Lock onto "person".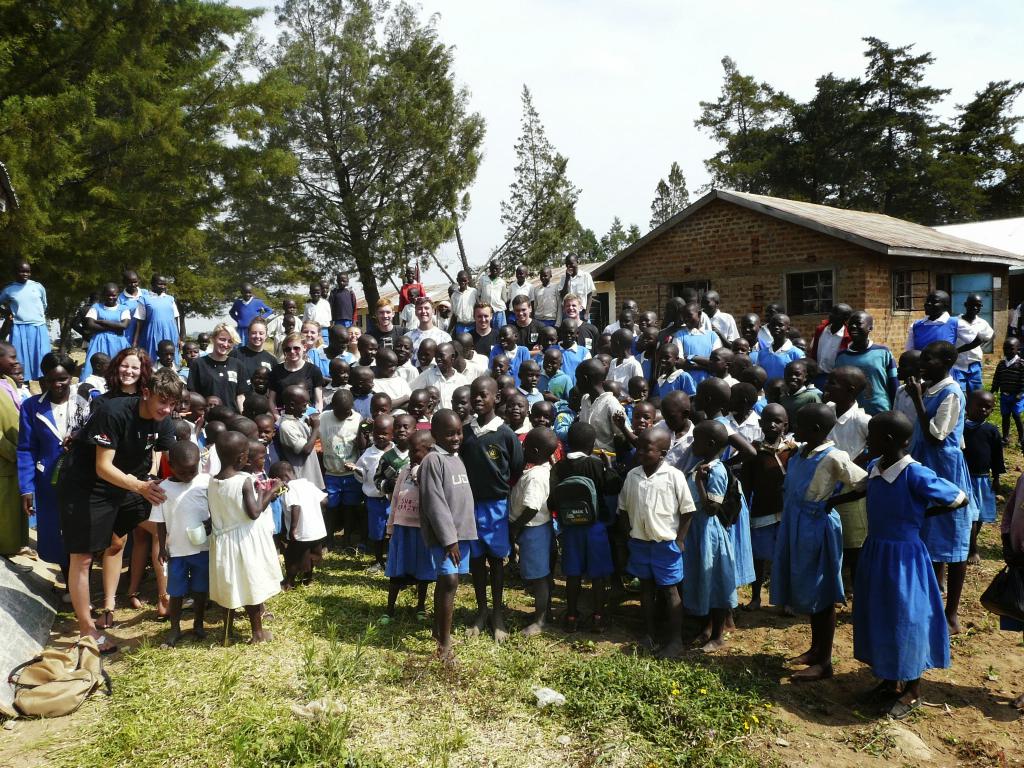
Locked: region(356, 392, 396, 543).
